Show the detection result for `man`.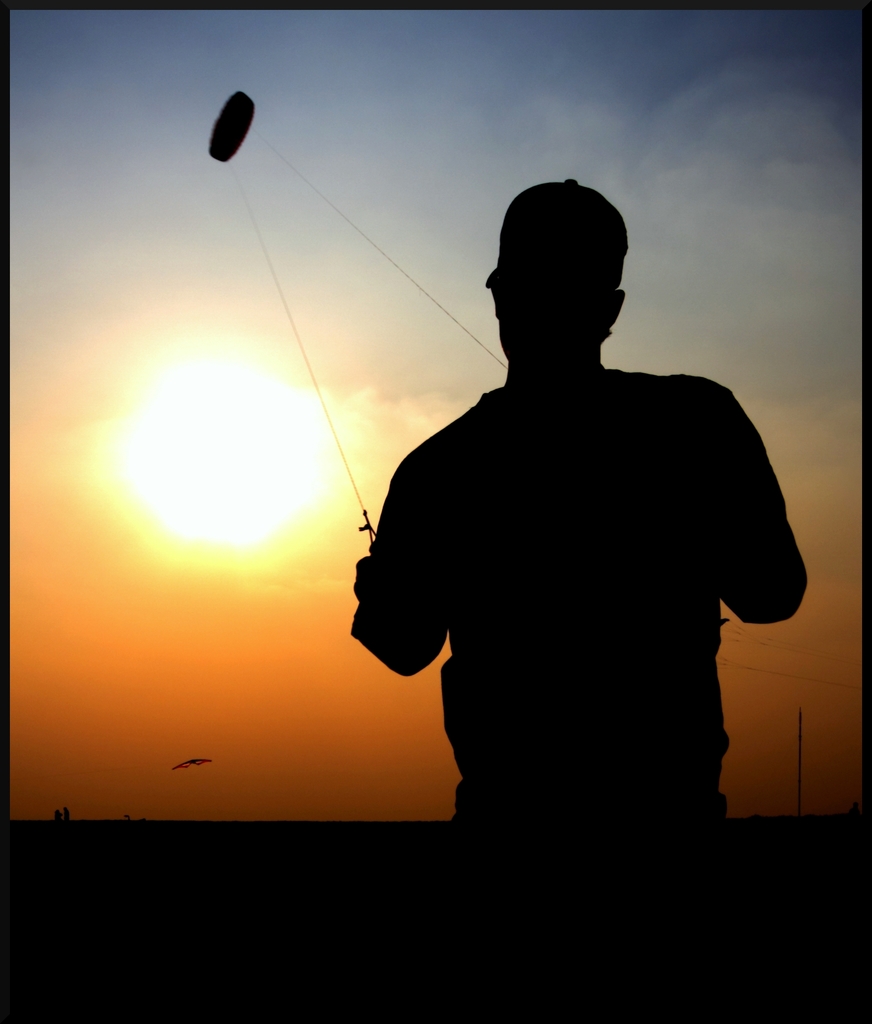
x1=336 y1=165 x2=800 y2=1023.
